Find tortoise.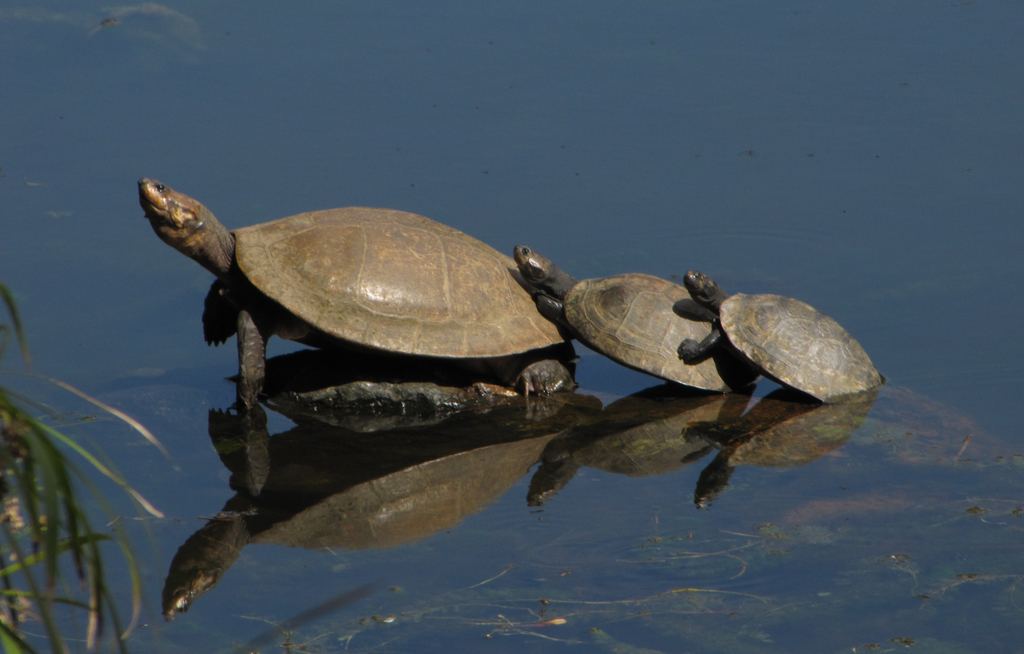
Rect(680, 395, 876, 514).
